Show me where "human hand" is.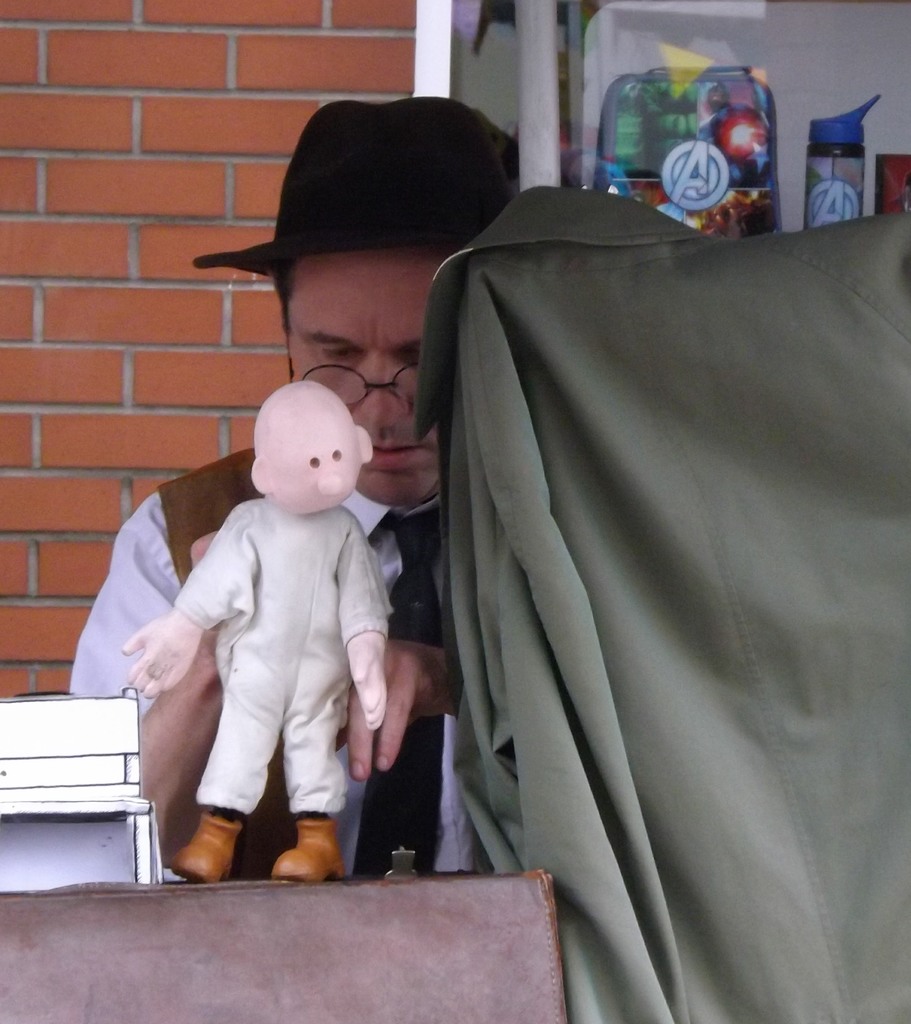
"human hand" is at [349, 646, 389, 732].
